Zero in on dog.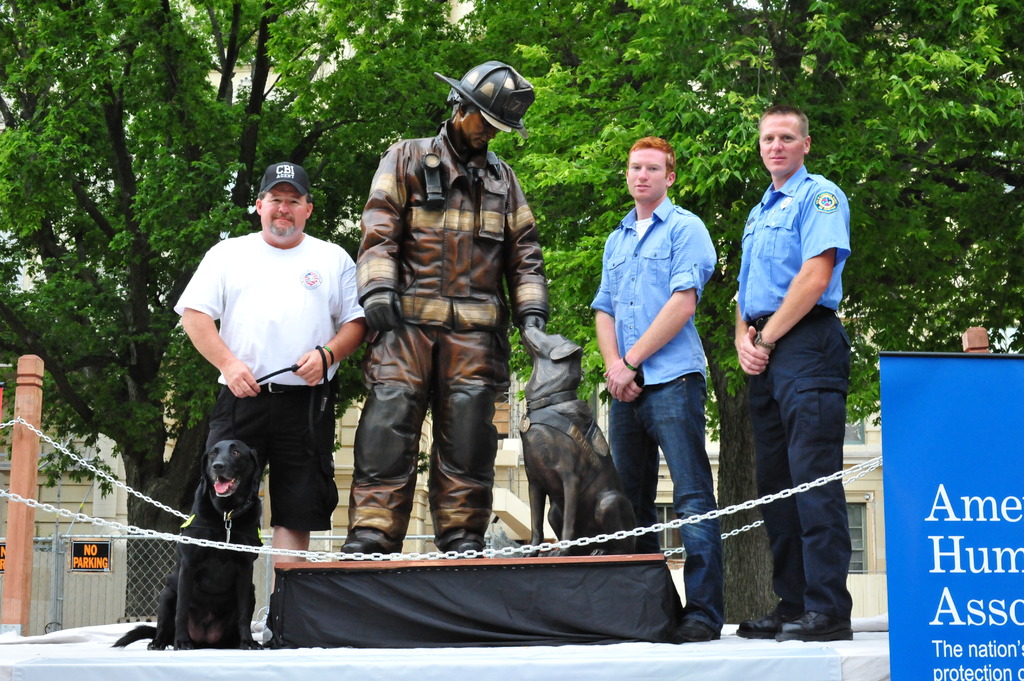
Zeroed in: [x1=520, y1=324, x2=641, y2=554].
